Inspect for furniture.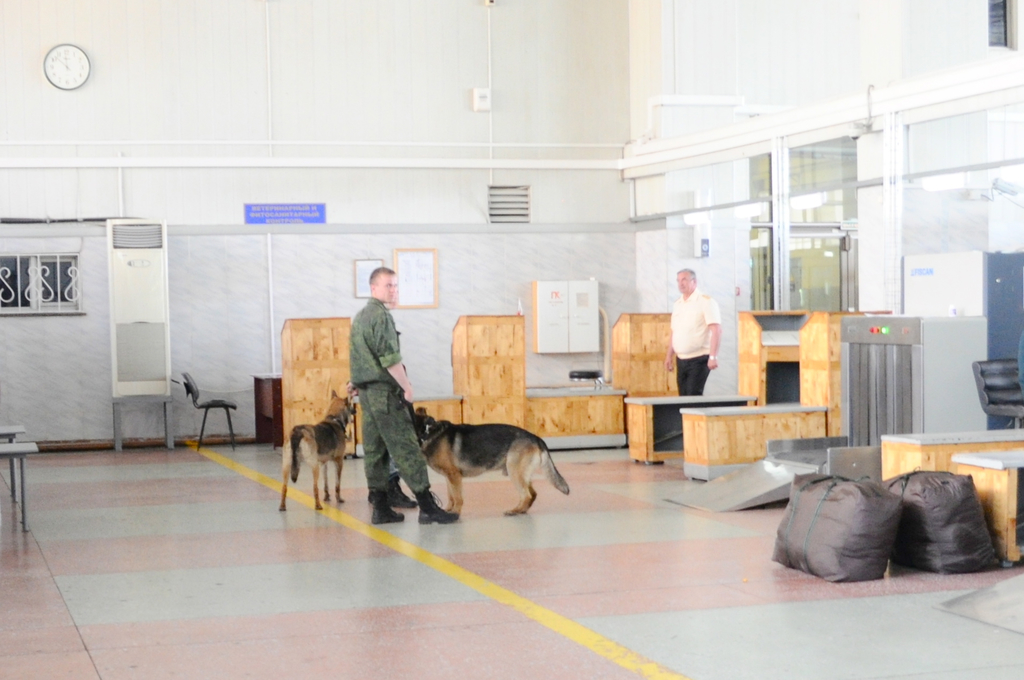
Inspection: (355,390,462,455).
